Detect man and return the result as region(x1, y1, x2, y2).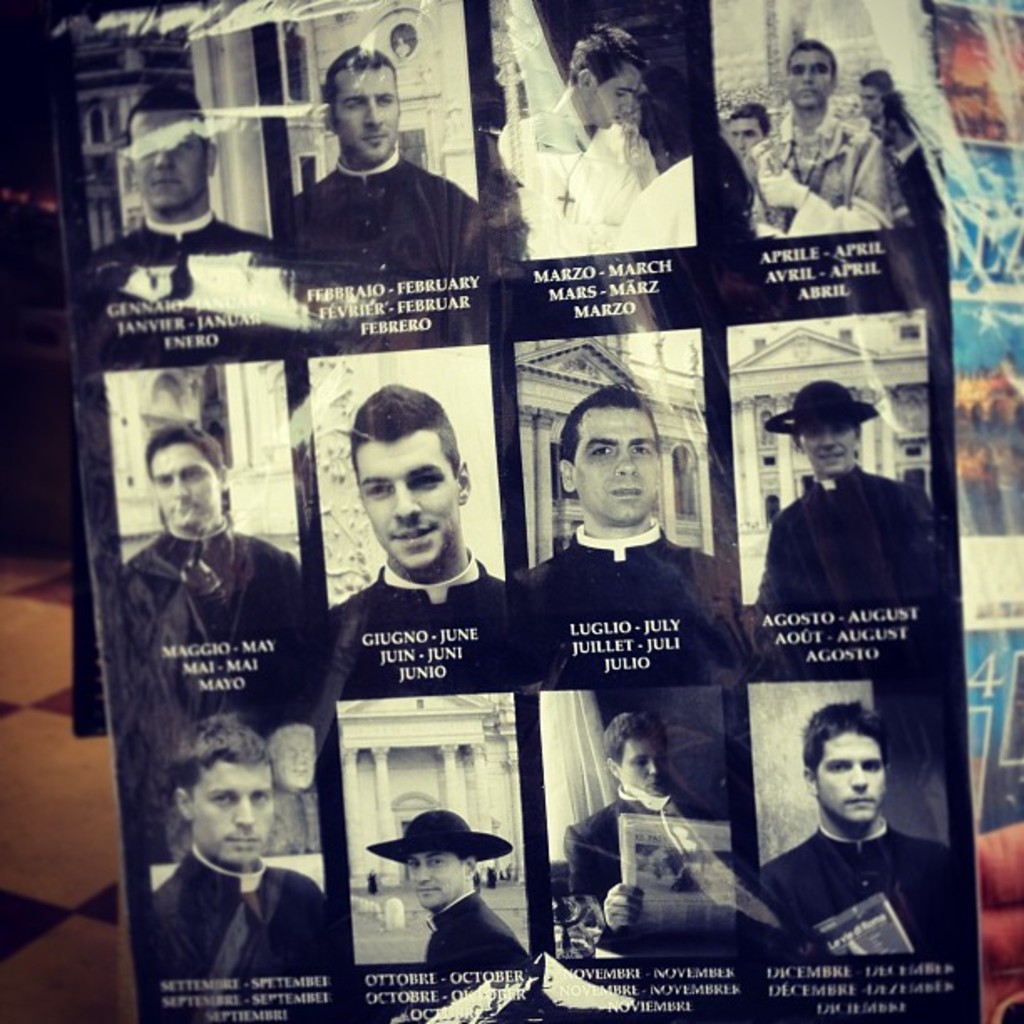
region(852, 75, 887, 131).
